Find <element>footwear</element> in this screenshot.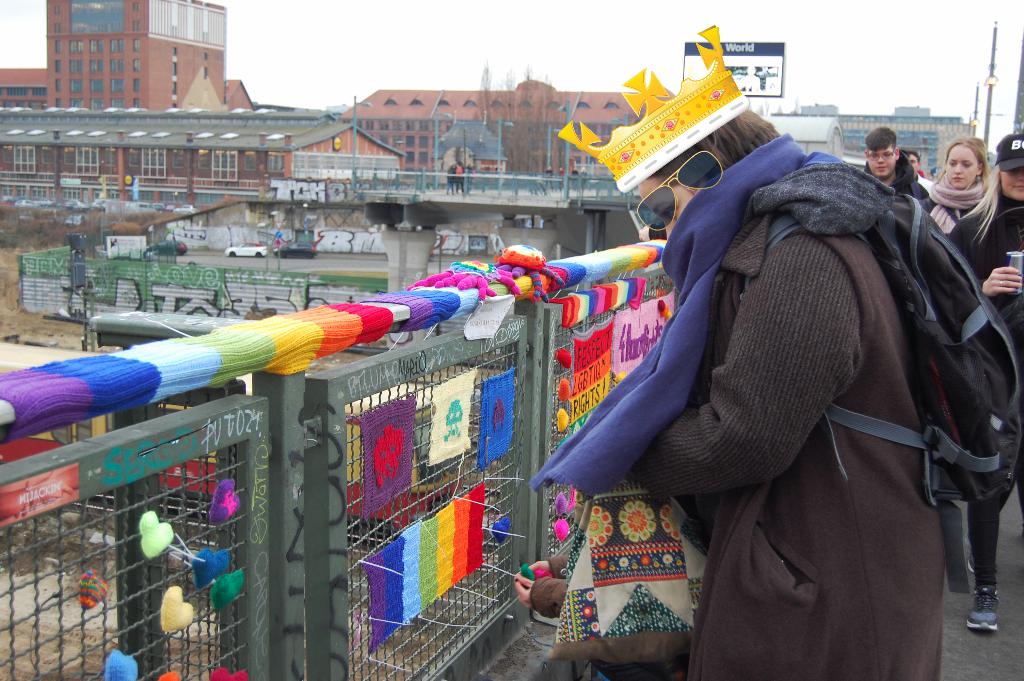
The bounding box for <element>footwear</element> is (x1=970, y1=558, x2=977, y2=574).
